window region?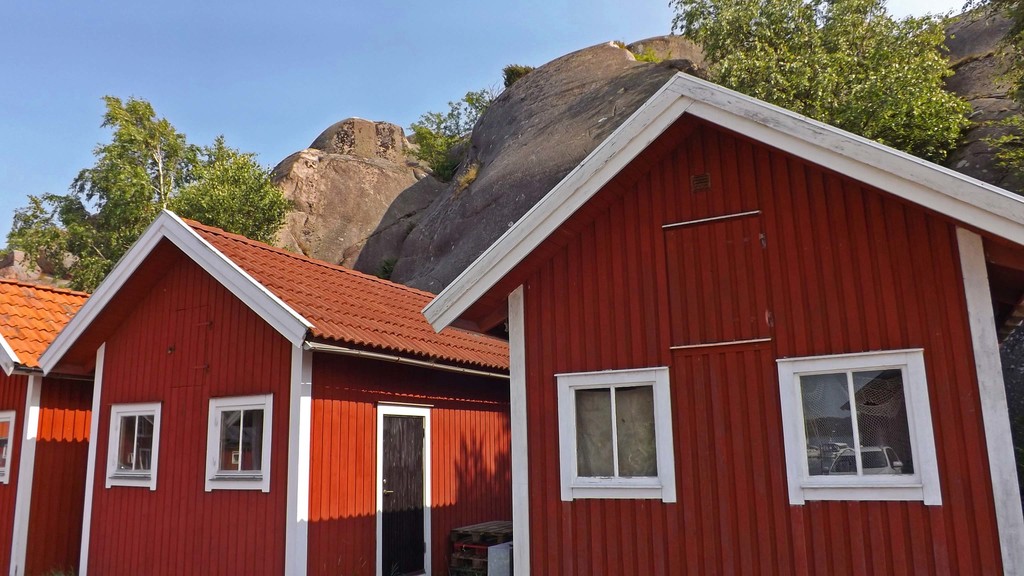
locate(780, 348, 945, 519)
